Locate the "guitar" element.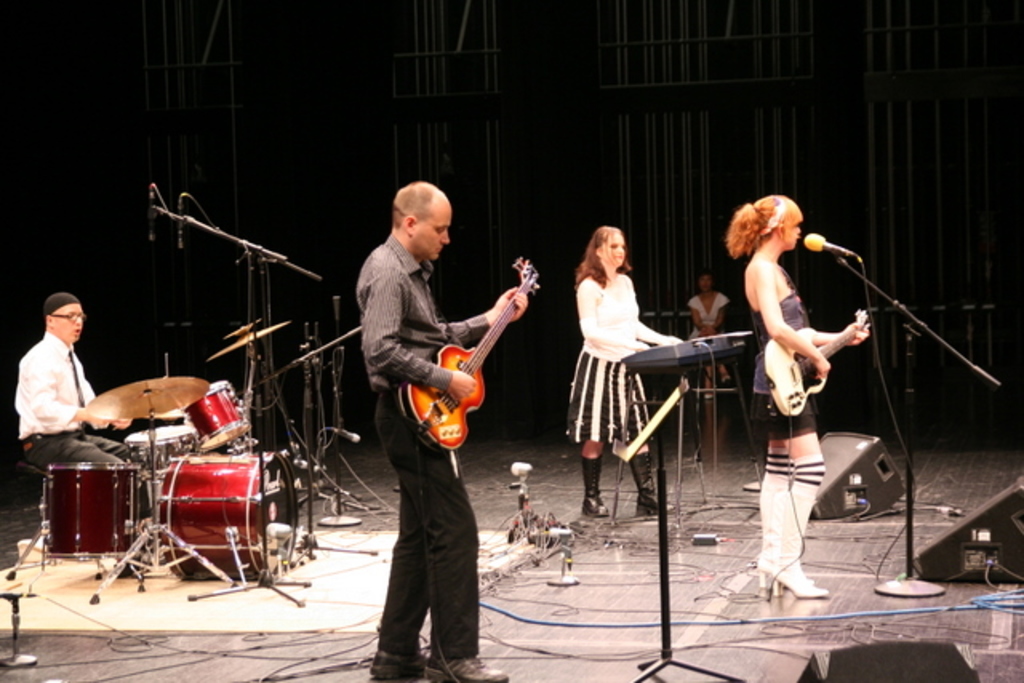
Element bbox: 757,296,872,405.
